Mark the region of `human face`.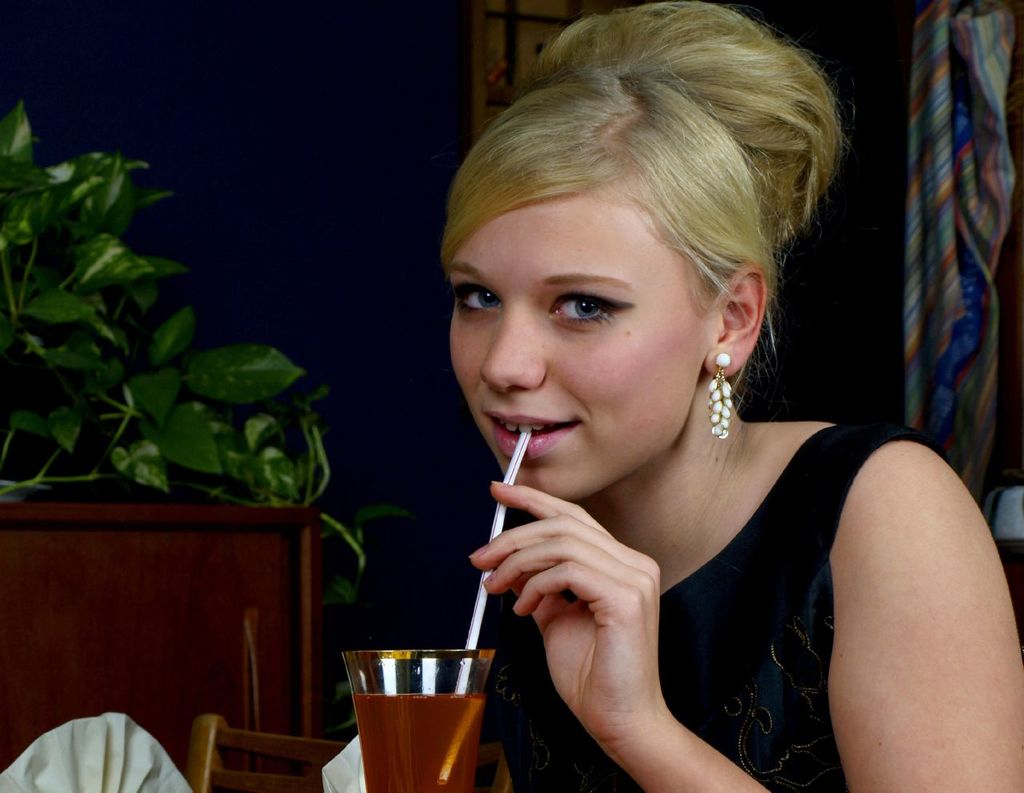
Region: box=[446, 193, 710, 495].
